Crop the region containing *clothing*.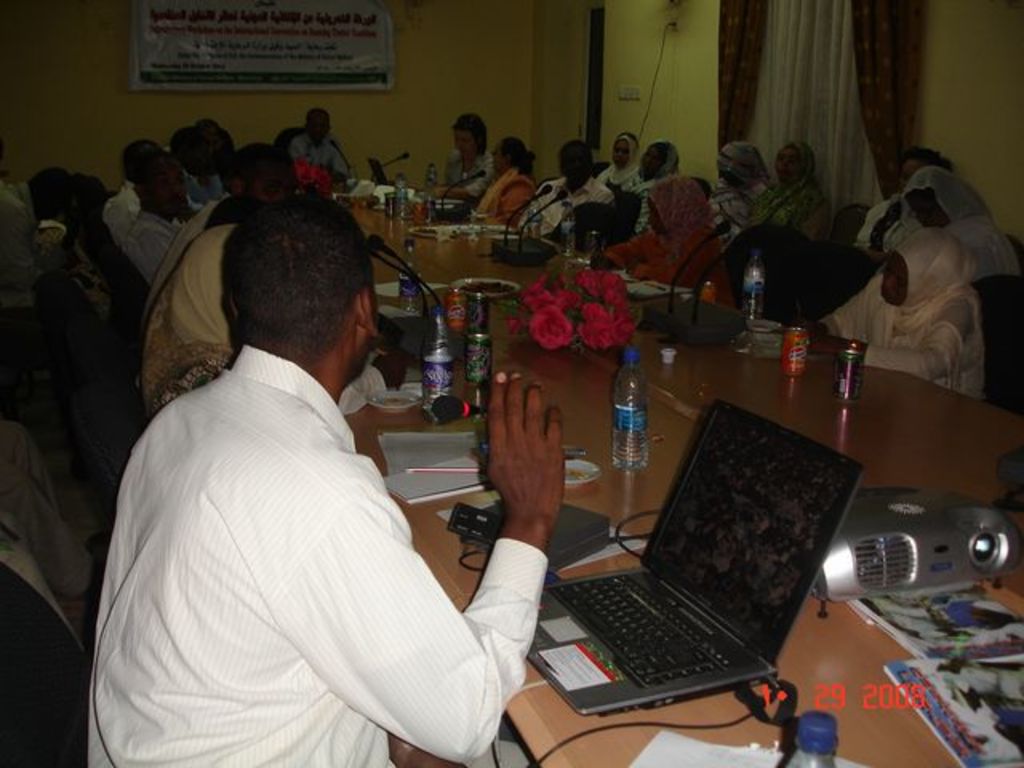
Crop region: left=517, top=178, right=613, bottom=240.
